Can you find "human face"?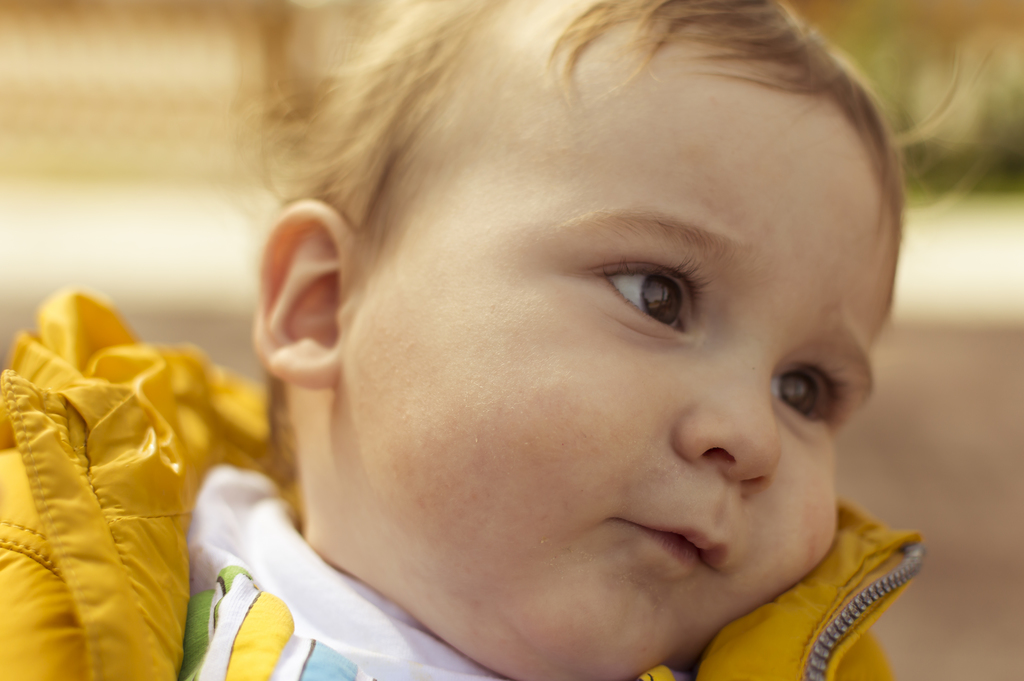
Yes, bounding box: [333, 37, 899, 680].
